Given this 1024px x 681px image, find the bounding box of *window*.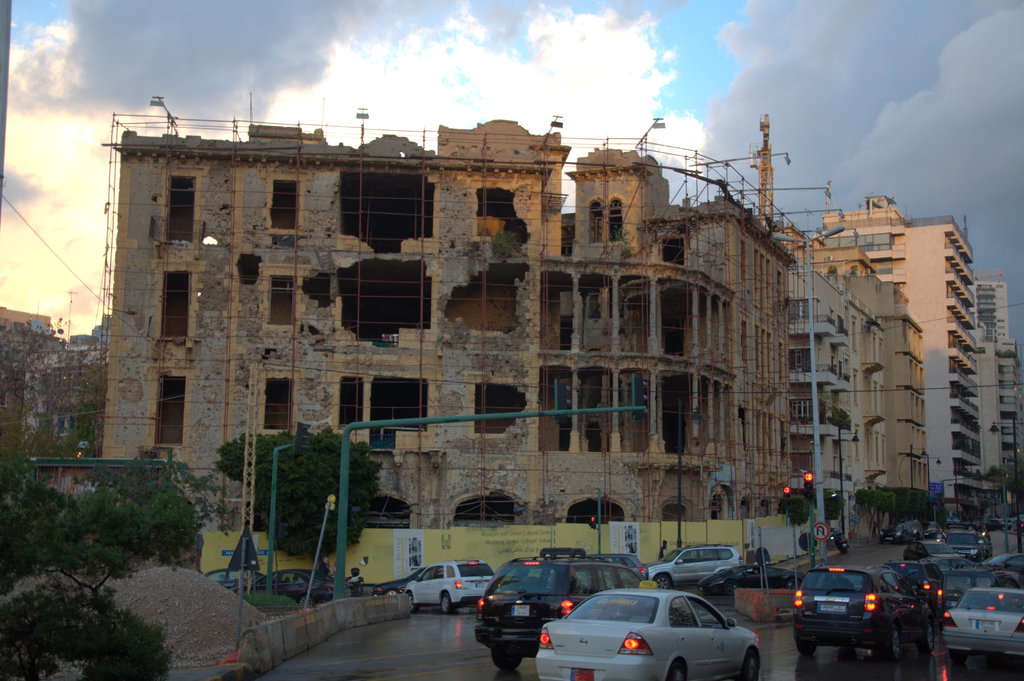
{"left": 266, "top": 271, "right": 304, "bottom": 330}.
